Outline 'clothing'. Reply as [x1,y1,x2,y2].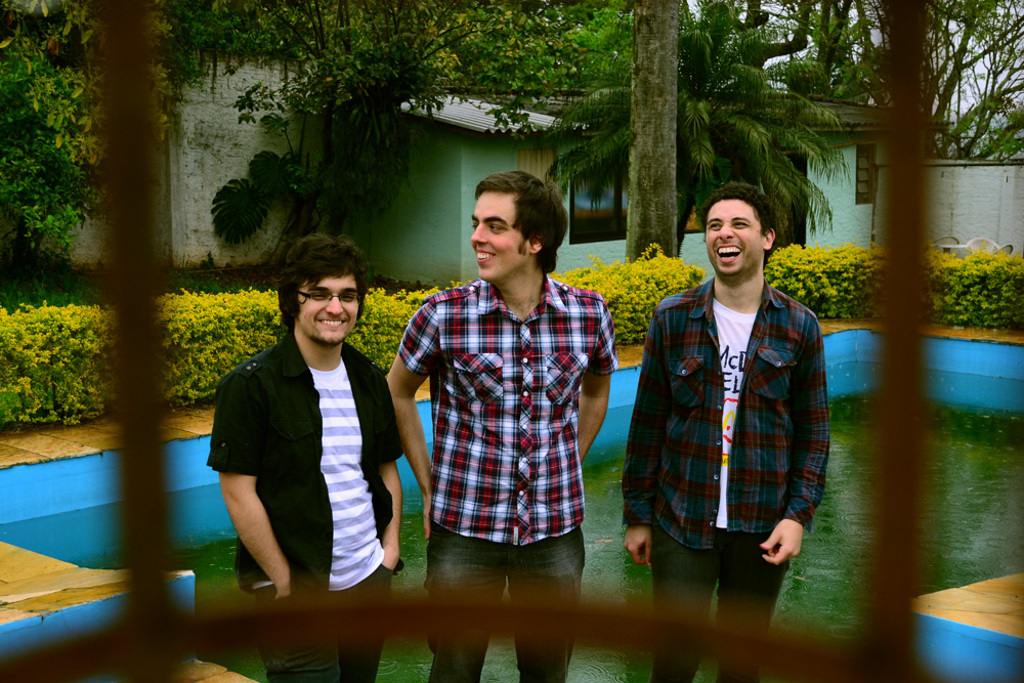
[611,280,833,682].
